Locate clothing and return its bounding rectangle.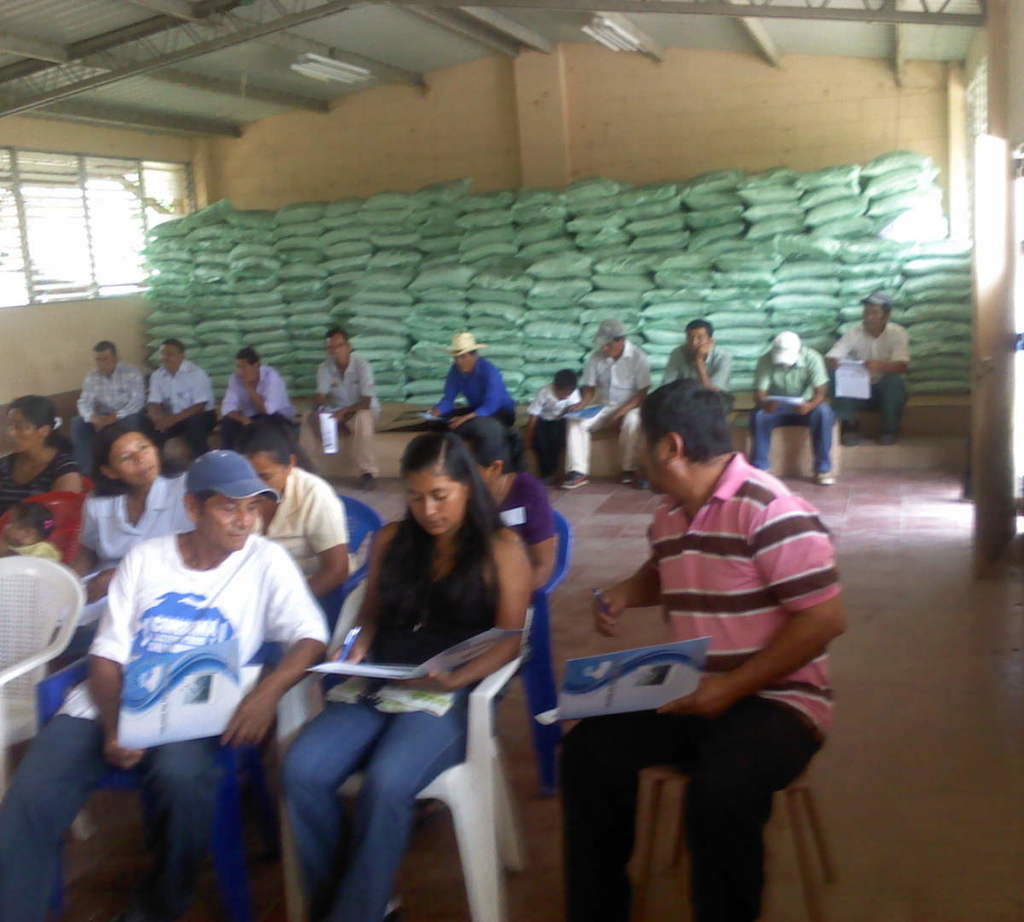
{"x1": 747, "y1": 341, "x2": 841, "y2": 472}.
